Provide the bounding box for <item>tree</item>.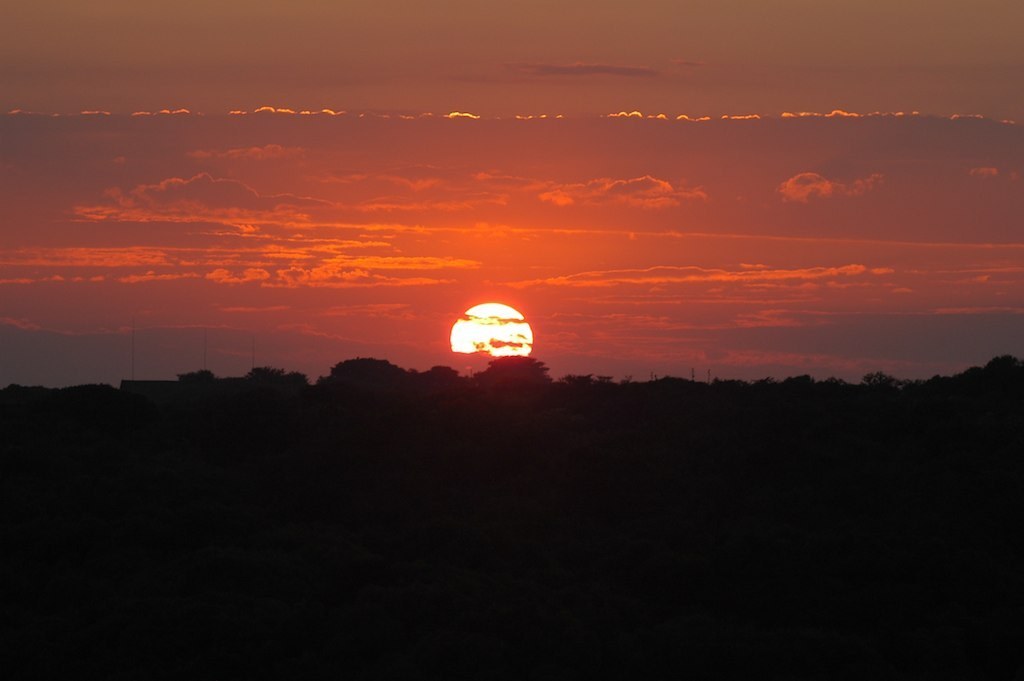
box=[976, 353, 1023, 369].
